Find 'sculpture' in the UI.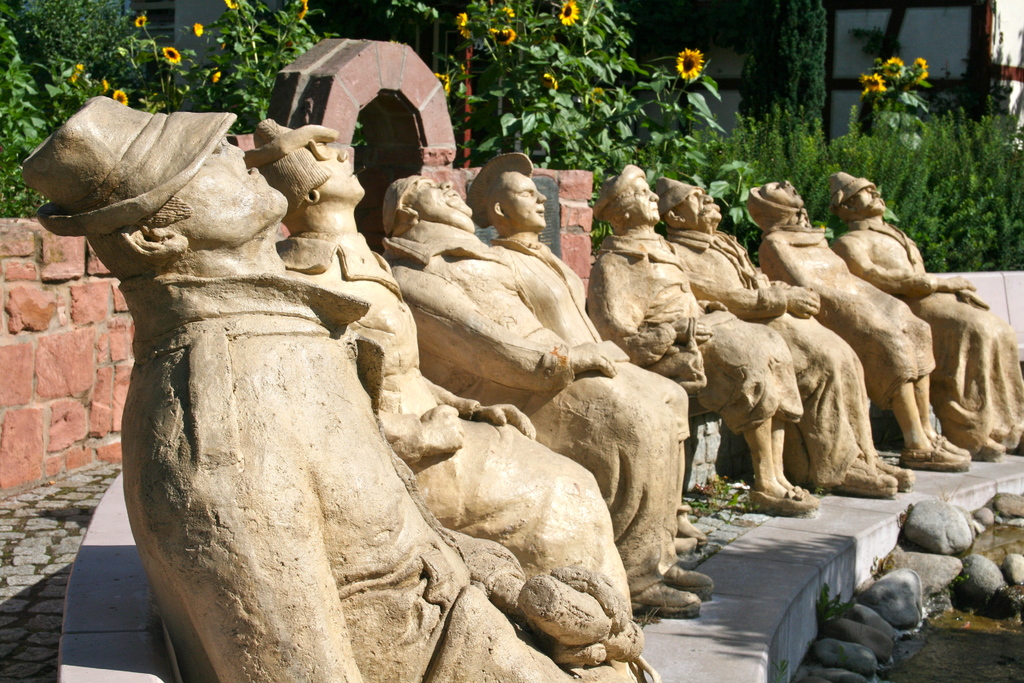
UI element at select_region(814, 161, 1023, 459).
